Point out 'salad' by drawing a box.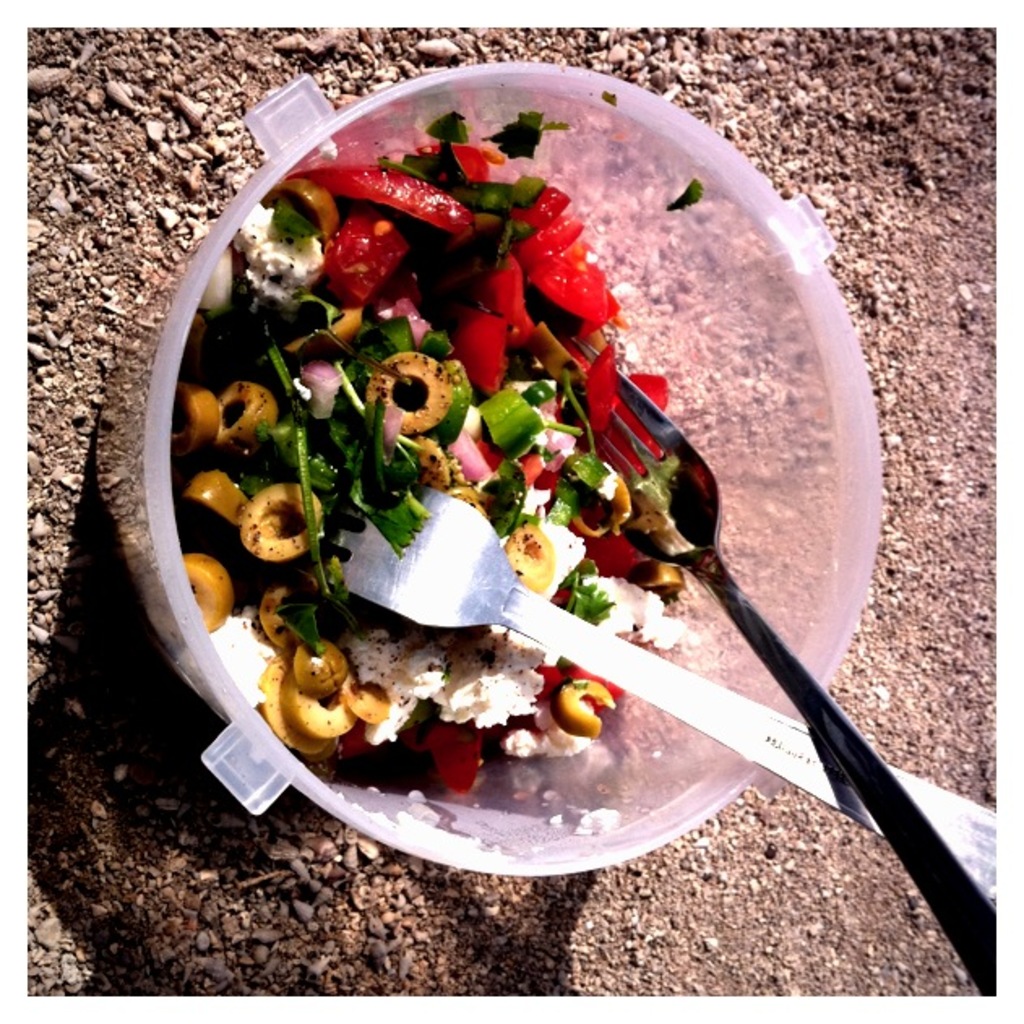
<region>157, 63, 811, 816</region>.
